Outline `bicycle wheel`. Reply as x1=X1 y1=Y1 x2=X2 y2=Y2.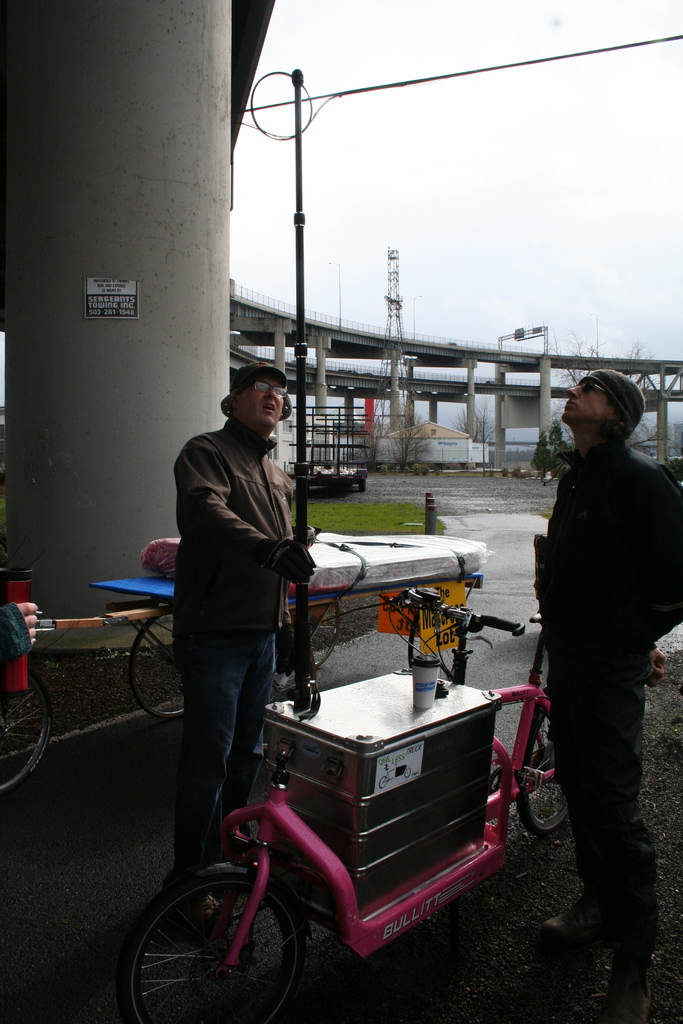
x1=139 y1=608 x2=190 y2=724.
